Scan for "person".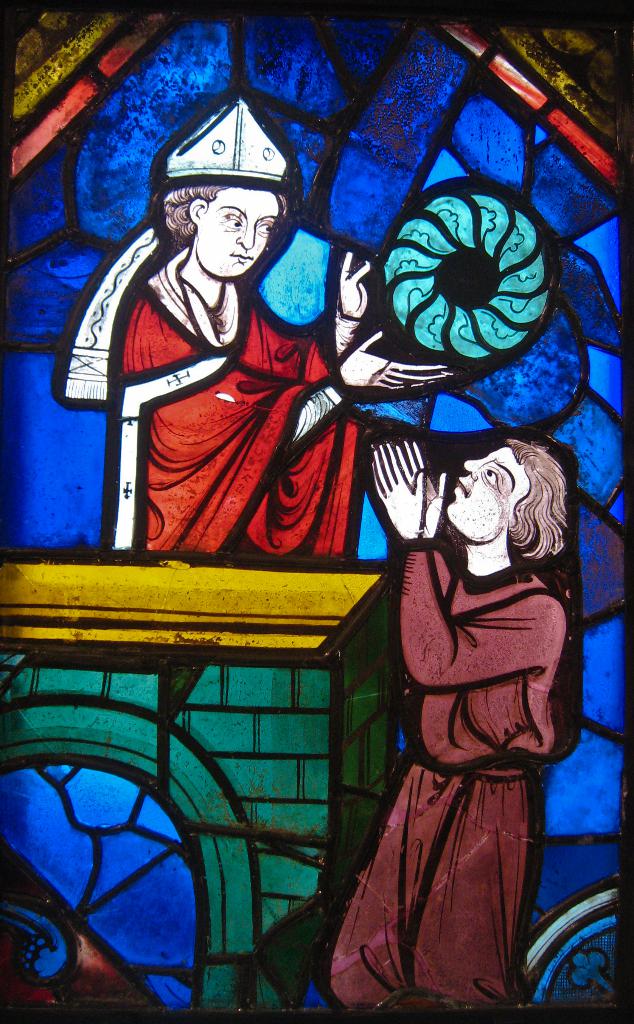
Scan result: Rect(336, 420, 589, 1023).
